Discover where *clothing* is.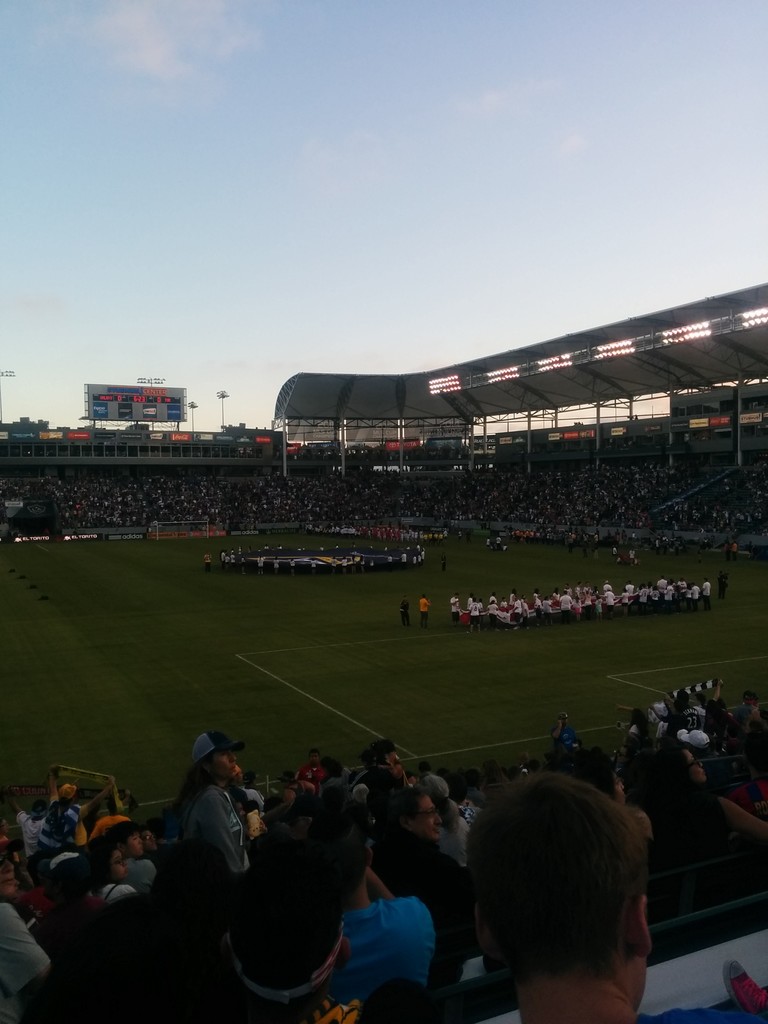
Discovered at Rect(150, 745, 282, 892).
